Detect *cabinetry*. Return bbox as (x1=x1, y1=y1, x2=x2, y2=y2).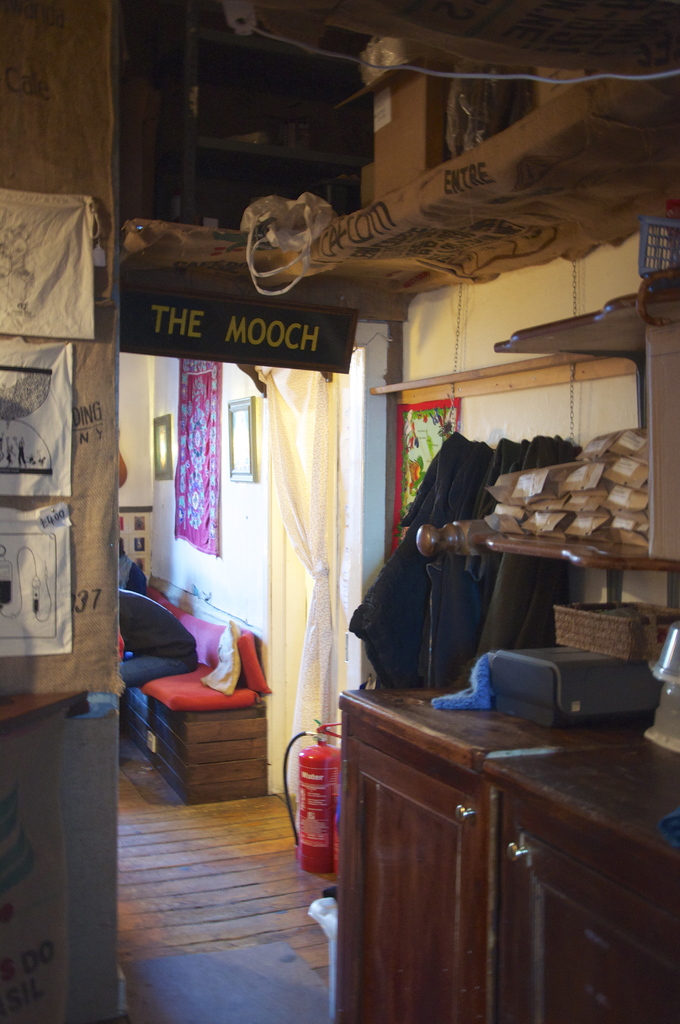
(x1=325, y1=642, x2=674, y2=1005).
